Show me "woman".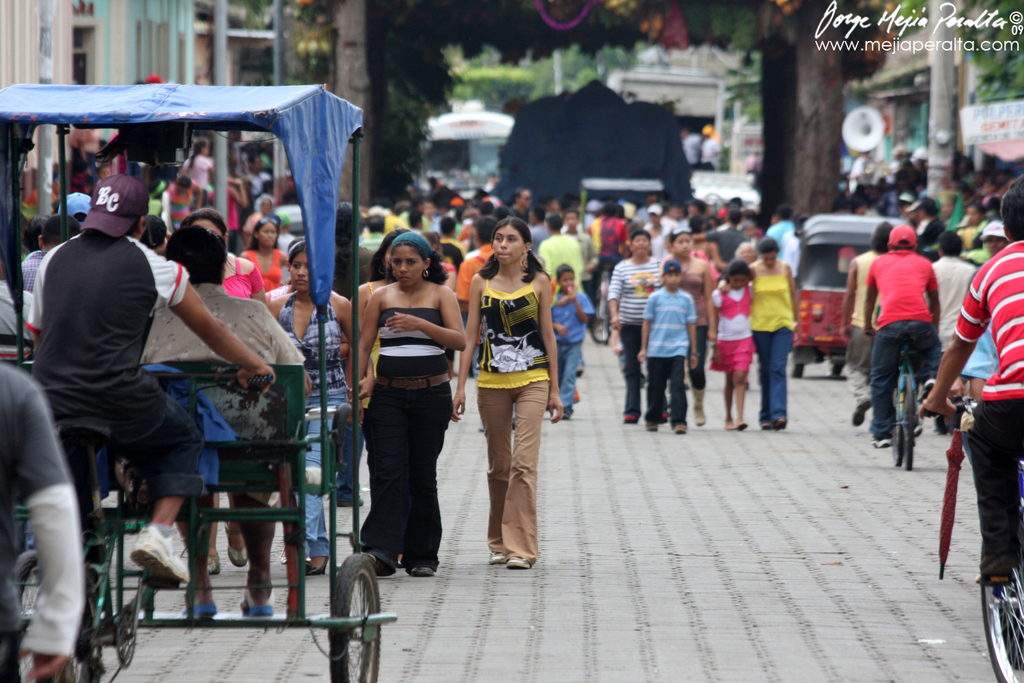
"woman" is here: x1=258, y1=241, x2=373, y2=581.
